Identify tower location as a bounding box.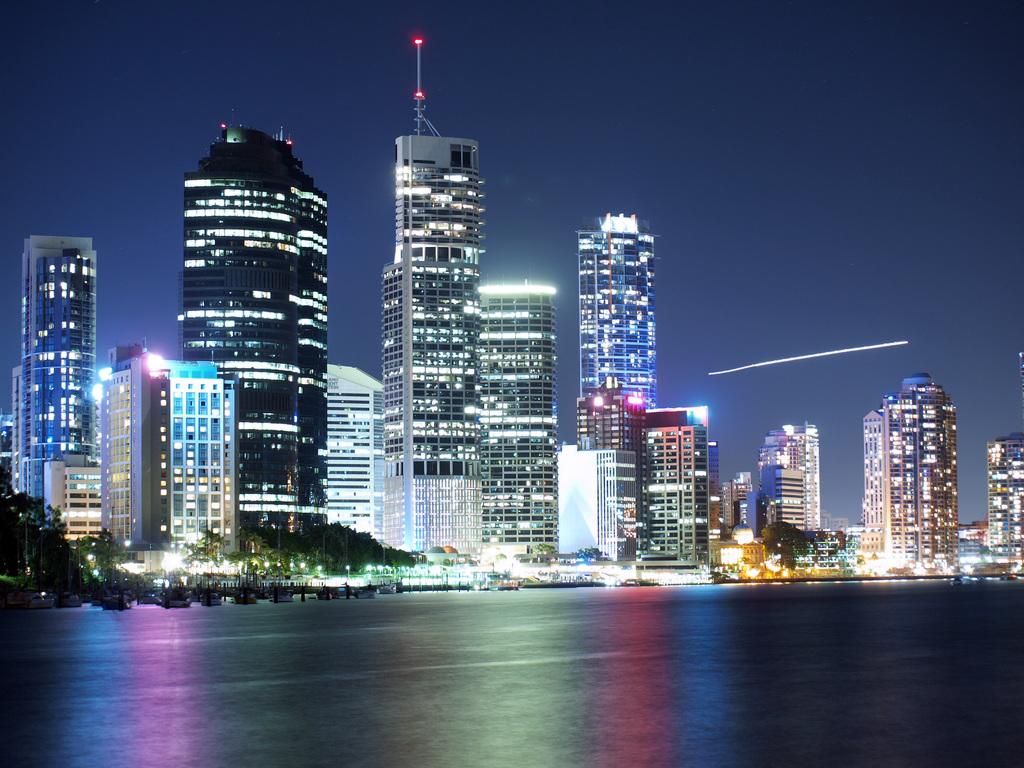
bbox=(178, 118, 335, 543).
